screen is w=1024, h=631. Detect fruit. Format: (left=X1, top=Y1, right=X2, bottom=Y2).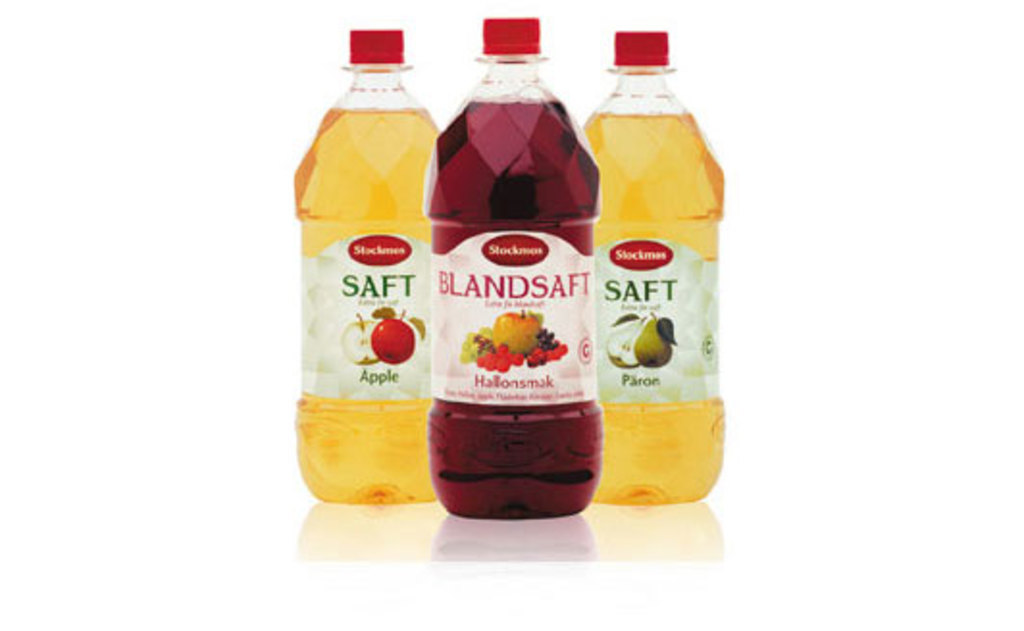
(left=535, top=331, right=576, bottom=367).
